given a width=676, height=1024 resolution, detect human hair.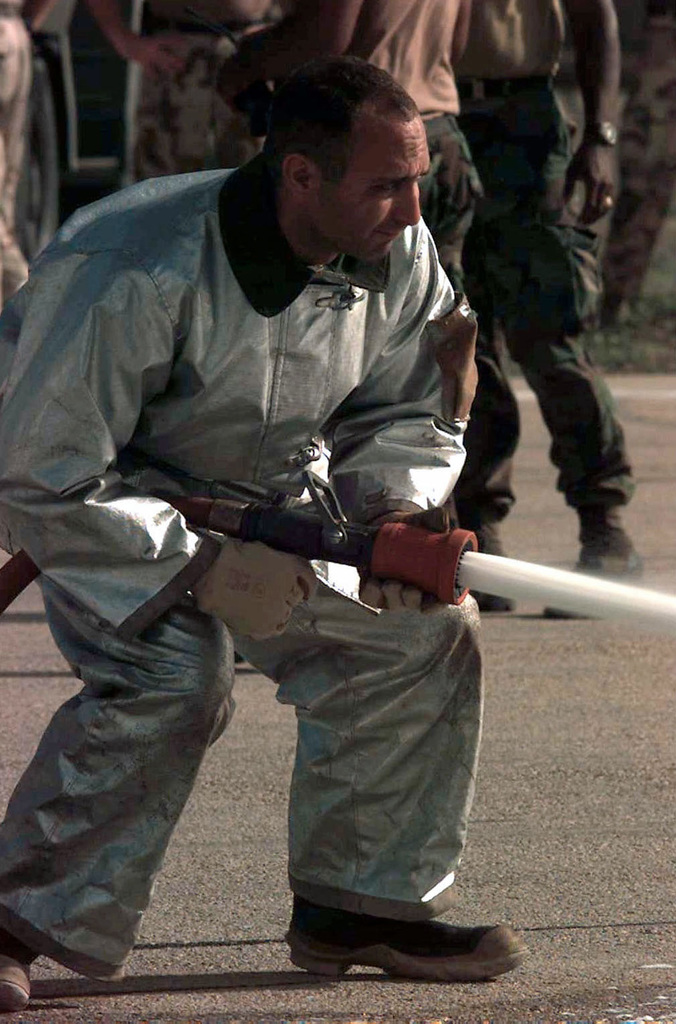
detection(257, 52, 421, 185).
